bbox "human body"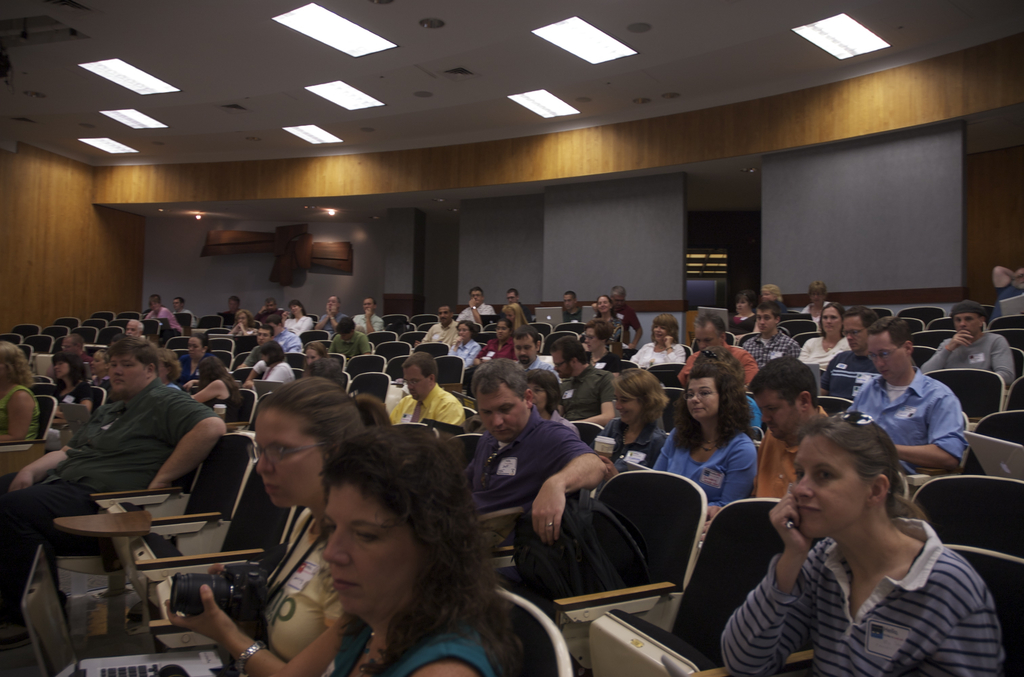
x1=232 y1=342 x2=260 y2=371
